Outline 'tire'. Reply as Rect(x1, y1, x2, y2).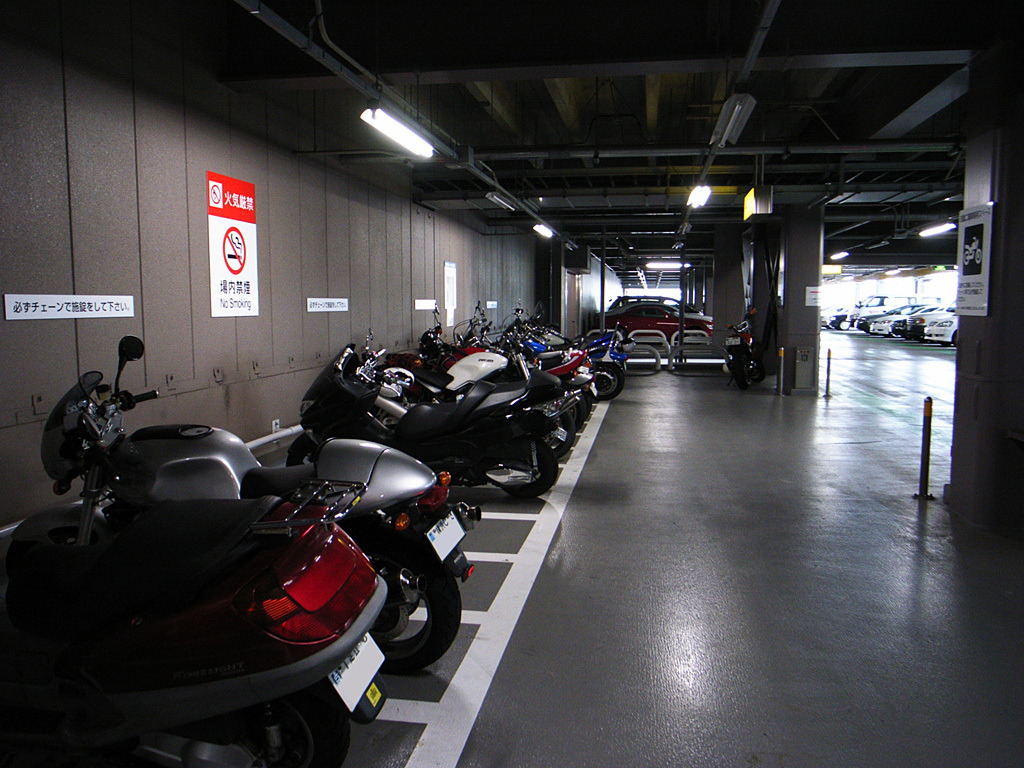
Rect(729, 357, 753, 389).
